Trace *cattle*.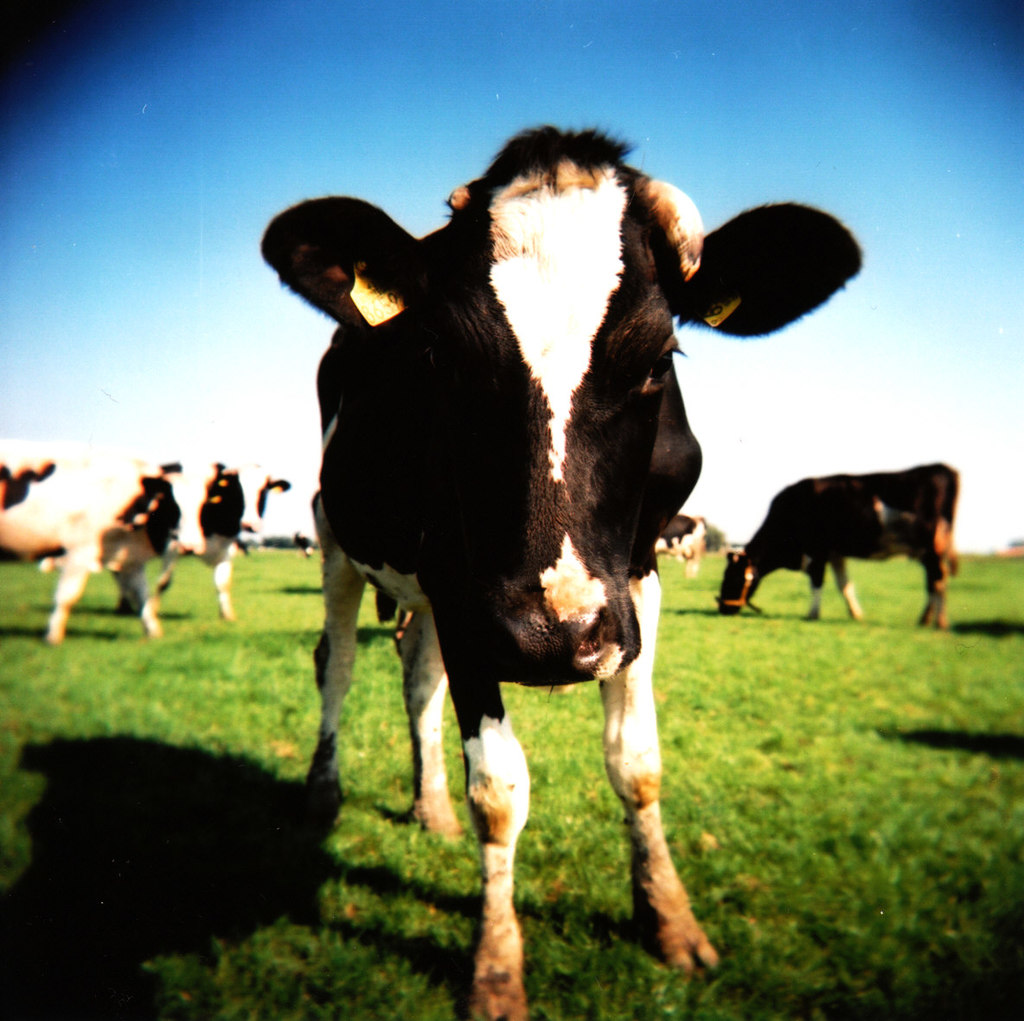
Traced to x1=288, y1=149, x2=784, y2=1020.
